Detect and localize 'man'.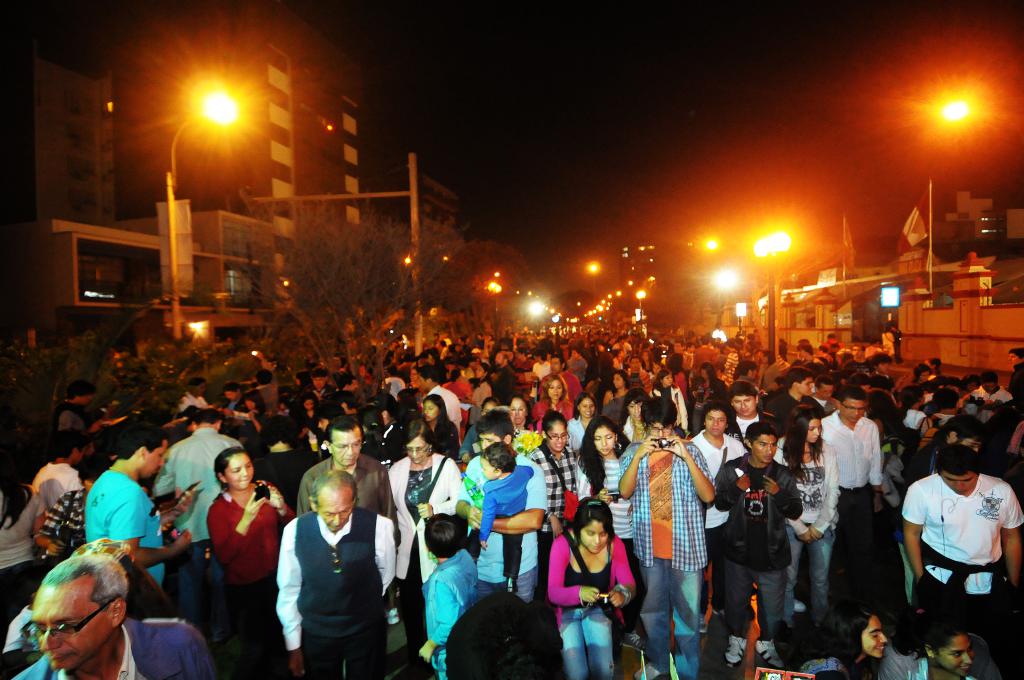
Localized at (84, 424, 195, 619).
